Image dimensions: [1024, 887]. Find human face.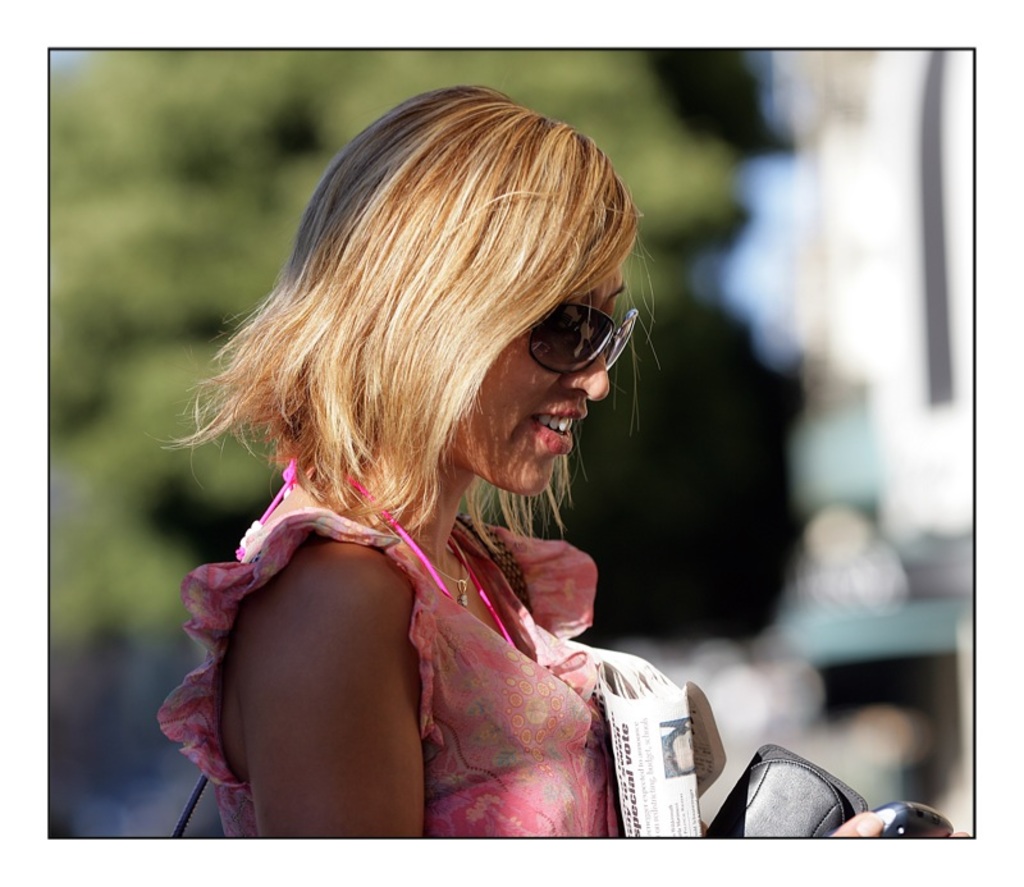
box(449, 269, 627, 494).
